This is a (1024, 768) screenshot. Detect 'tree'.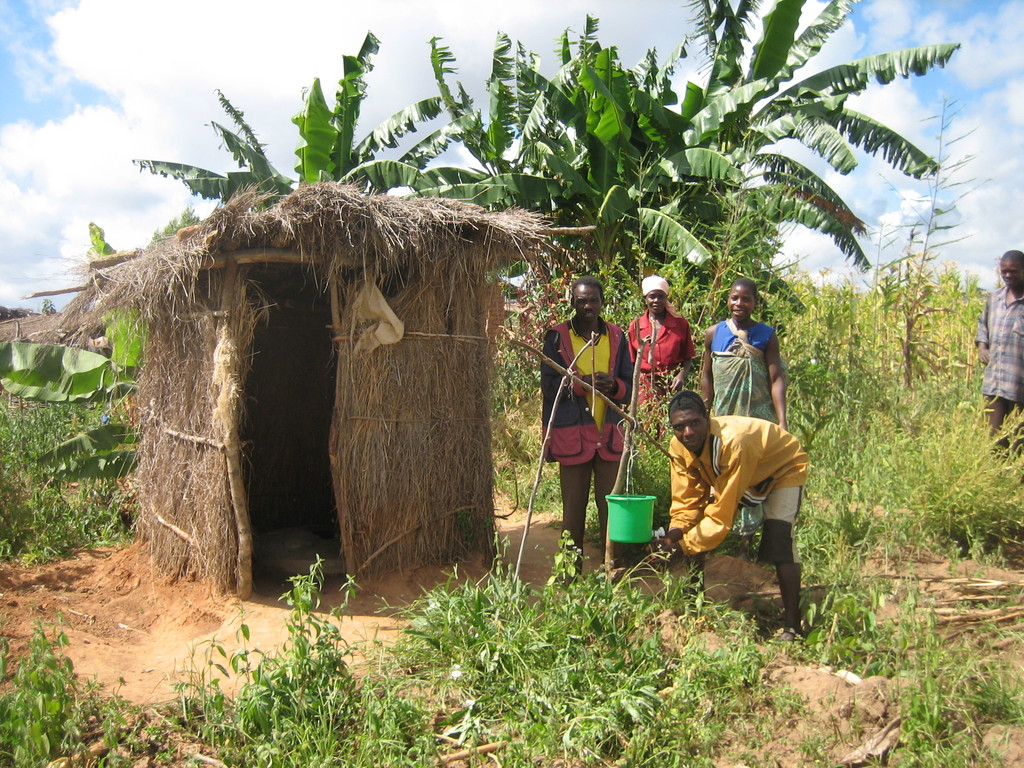
892:95:990:401.
